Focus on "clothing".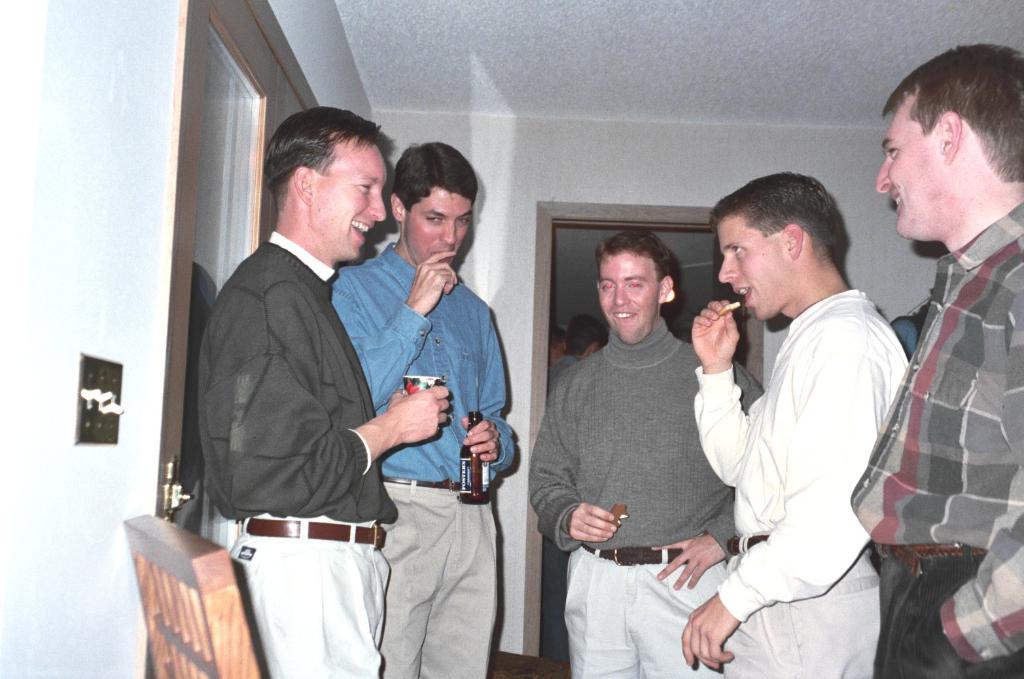
Focused at bbox=[195, 234, 398, 678].
